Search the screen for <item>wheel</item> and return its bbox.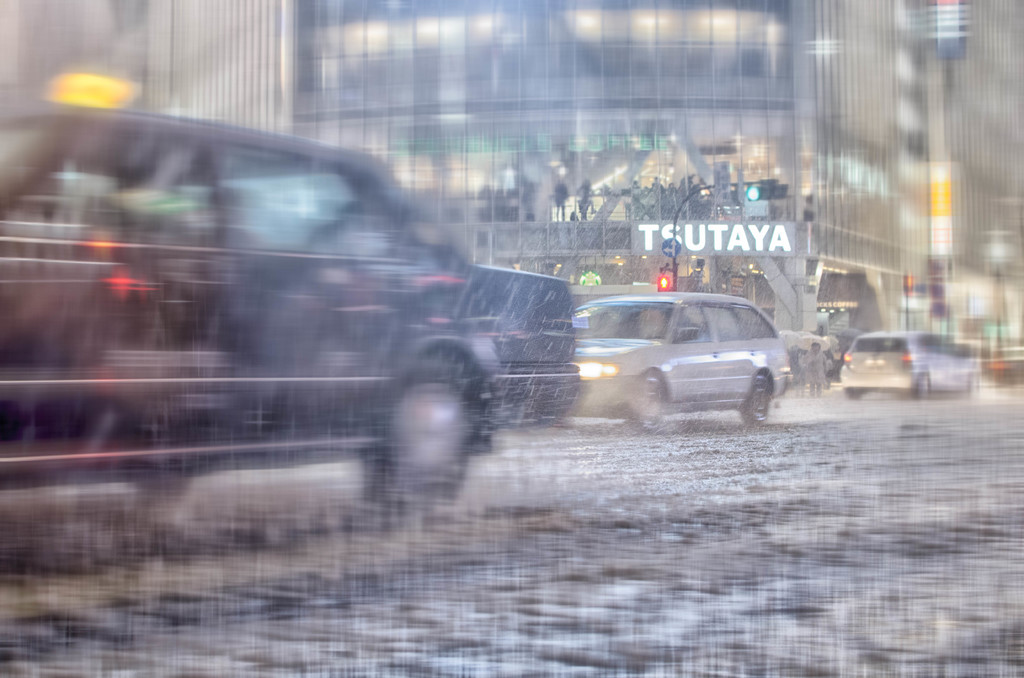
Found: bbox(740, 376, 774, 424).
